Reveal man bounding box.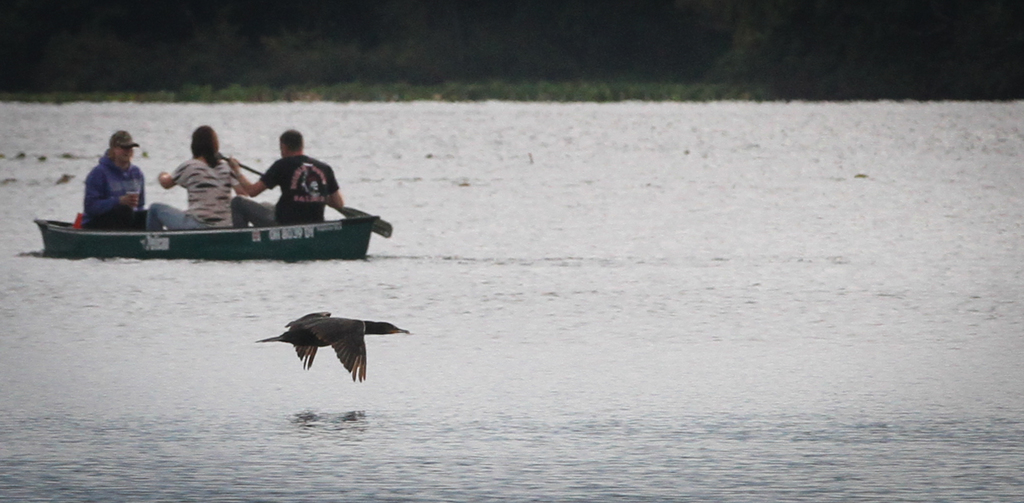
Revealed: box(230, 127, 360, 238).
